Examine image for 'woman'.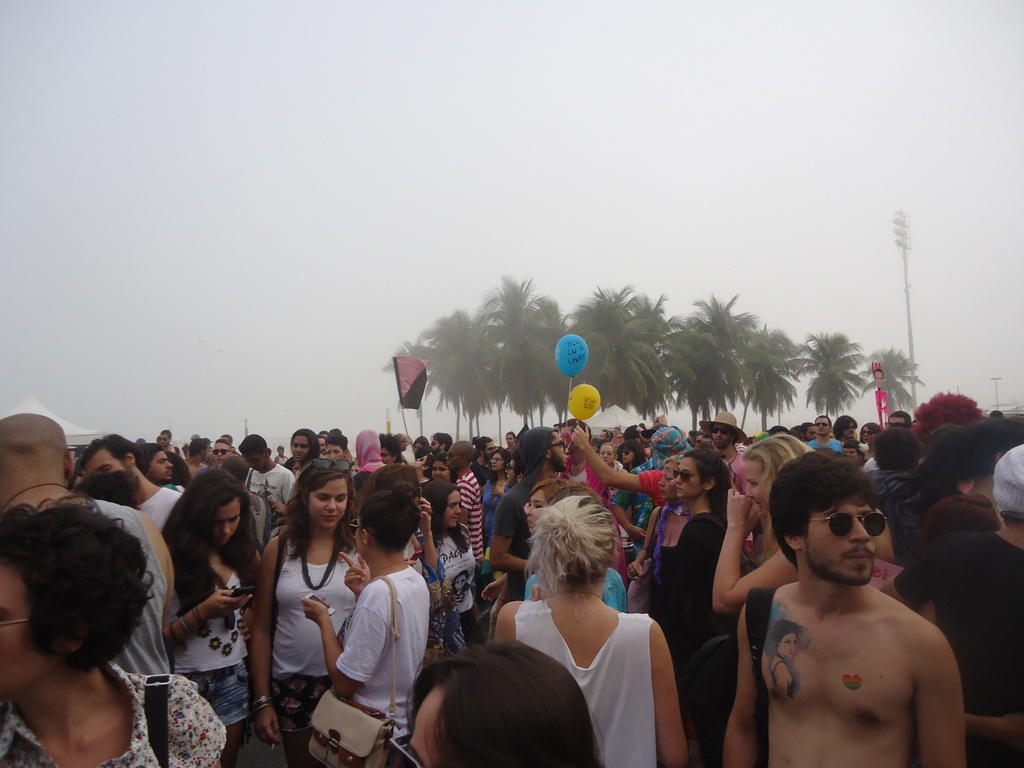
Examination result: box(479, 447, 512, 555).
